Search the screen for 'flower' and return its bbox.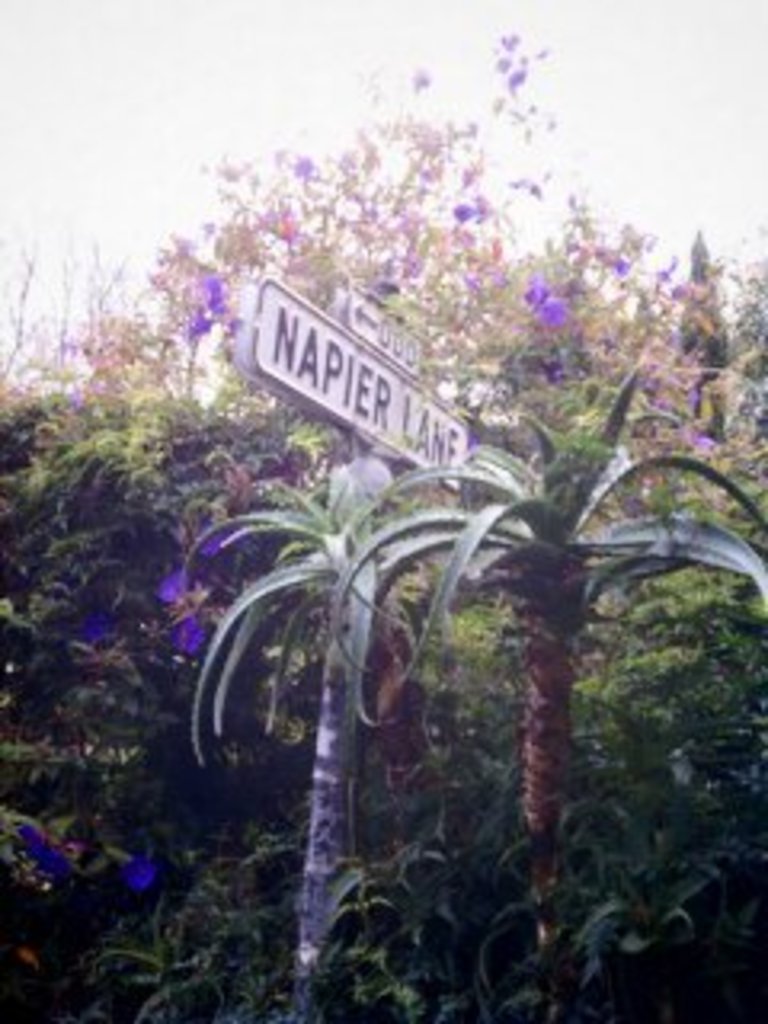
Found: (left=656, top=253, right=682, bottom=288).
